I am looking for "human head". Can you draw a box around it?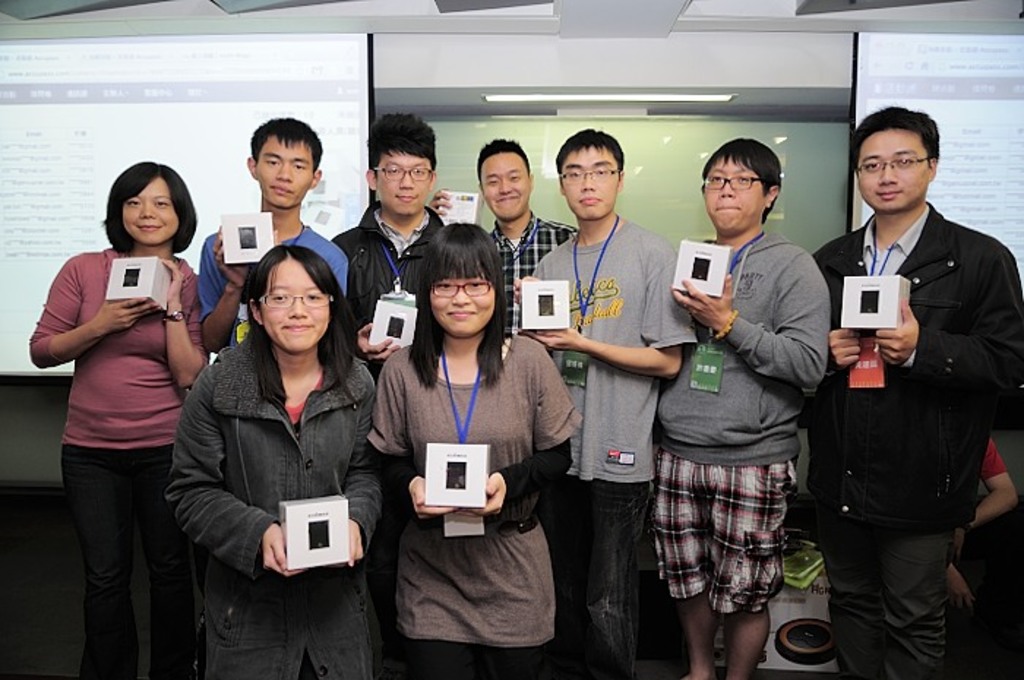
Sure, the bounding box is box=[101, 156, 184, 241].
